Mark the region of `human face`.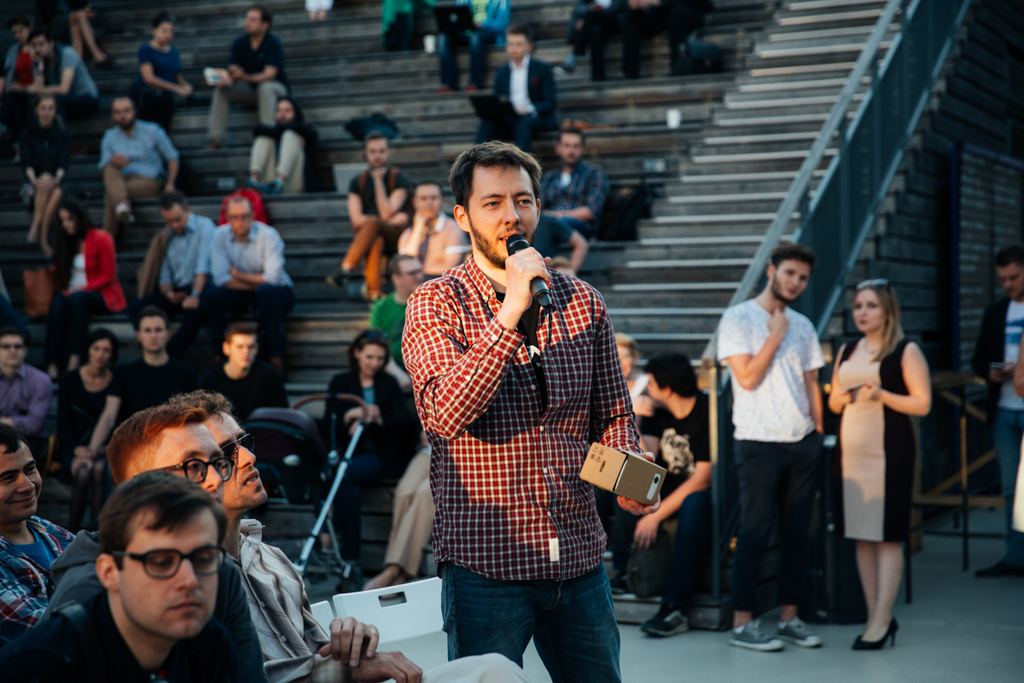
Region: x1=994, y1=264, x2=1023, y2=299.
